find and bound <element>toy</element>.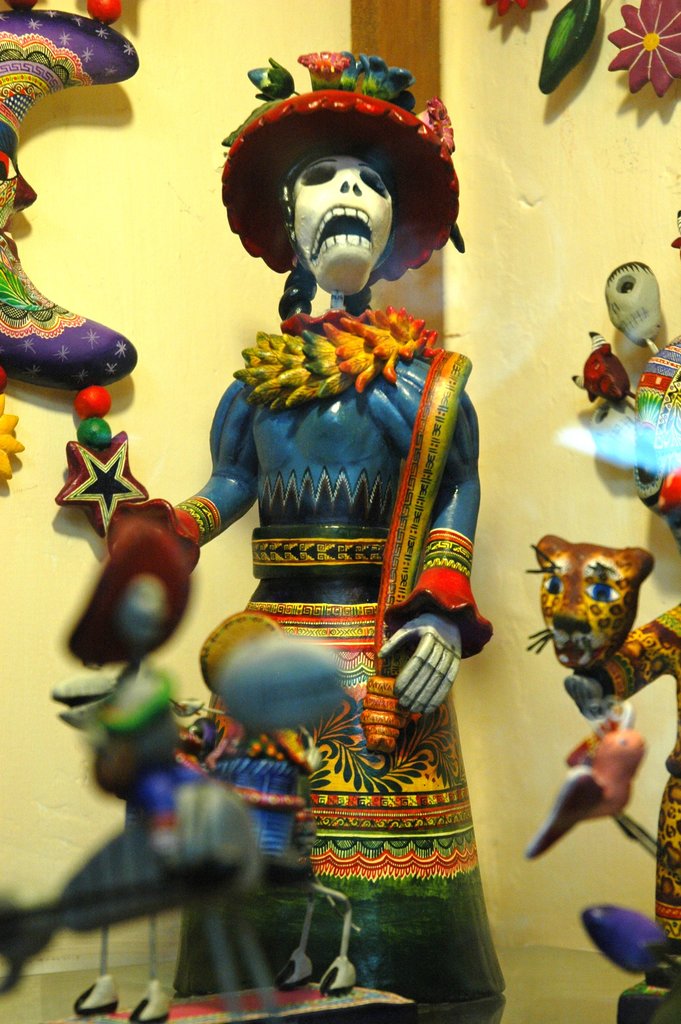
Bound: bbox=(0, 0, 144, 482).
